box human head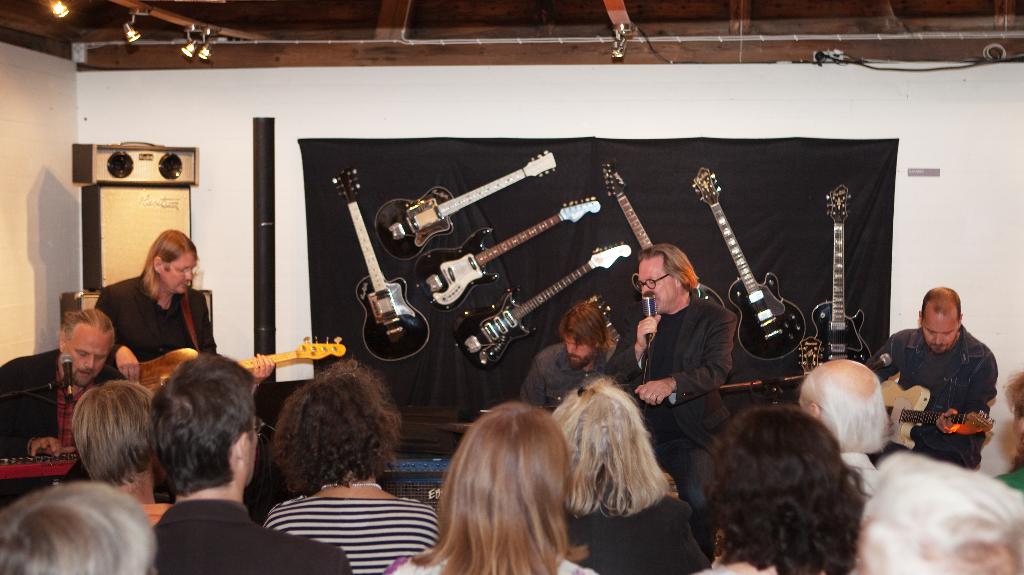
0, 479, 161, 574
